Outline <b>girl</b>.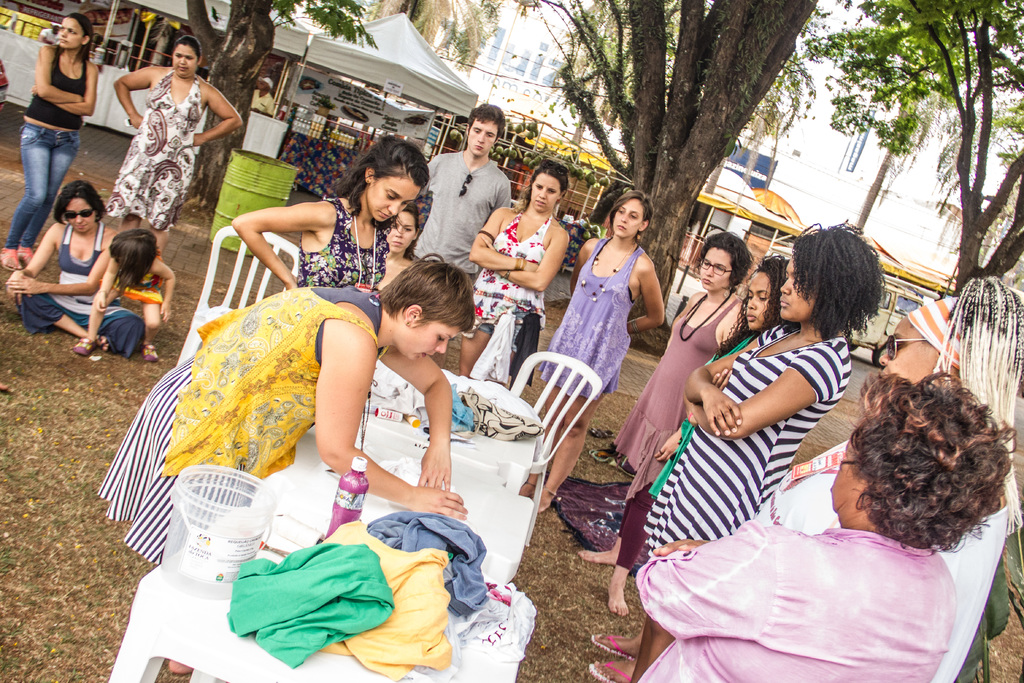
Outline: {"x1": 2, "y1": 15, "x2": 97, "y2": 267}.
